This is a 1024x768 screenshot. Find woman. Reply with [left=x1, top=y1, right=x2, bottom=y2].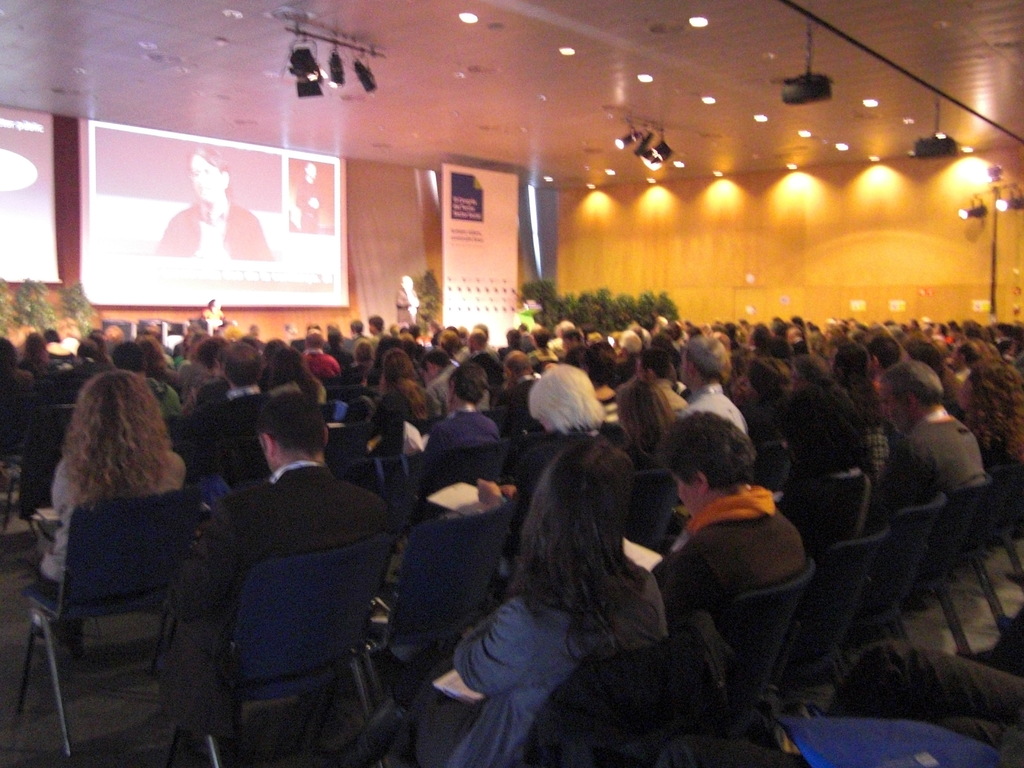
[left=620, top=380, right=686, bottom=471].
